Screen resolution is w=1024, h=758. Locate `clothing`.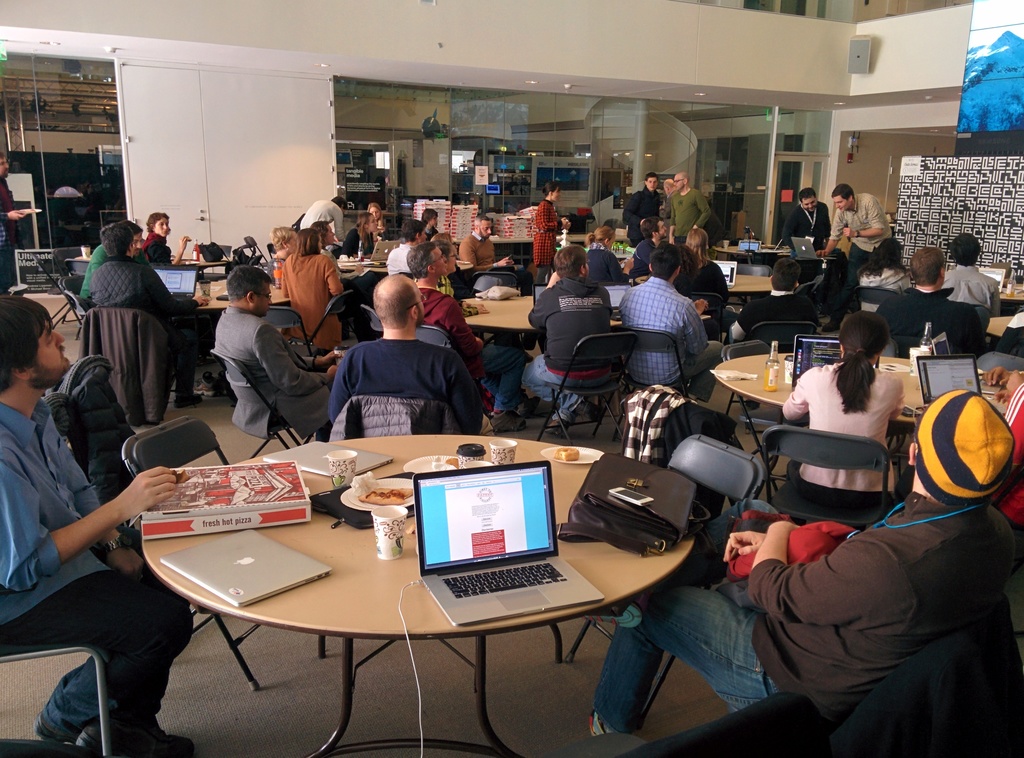
BBox(782, 199, 822, 253).
